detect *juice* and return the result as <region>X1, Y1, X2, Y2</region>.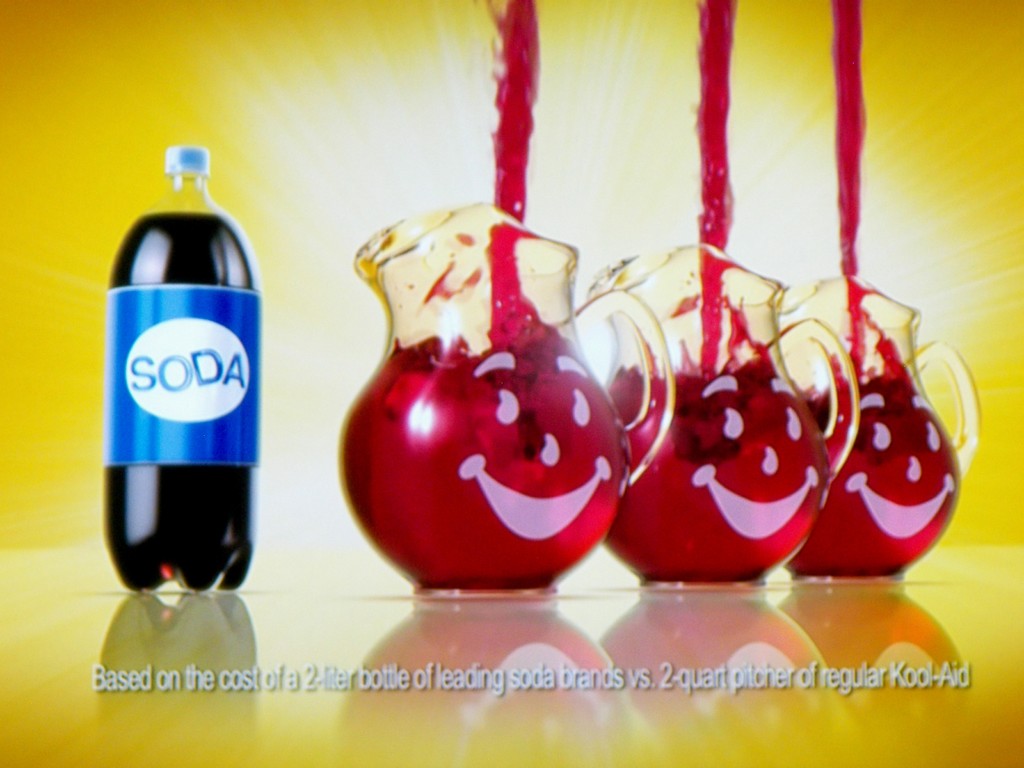
<region>783, 356, 968, 576</region>.
